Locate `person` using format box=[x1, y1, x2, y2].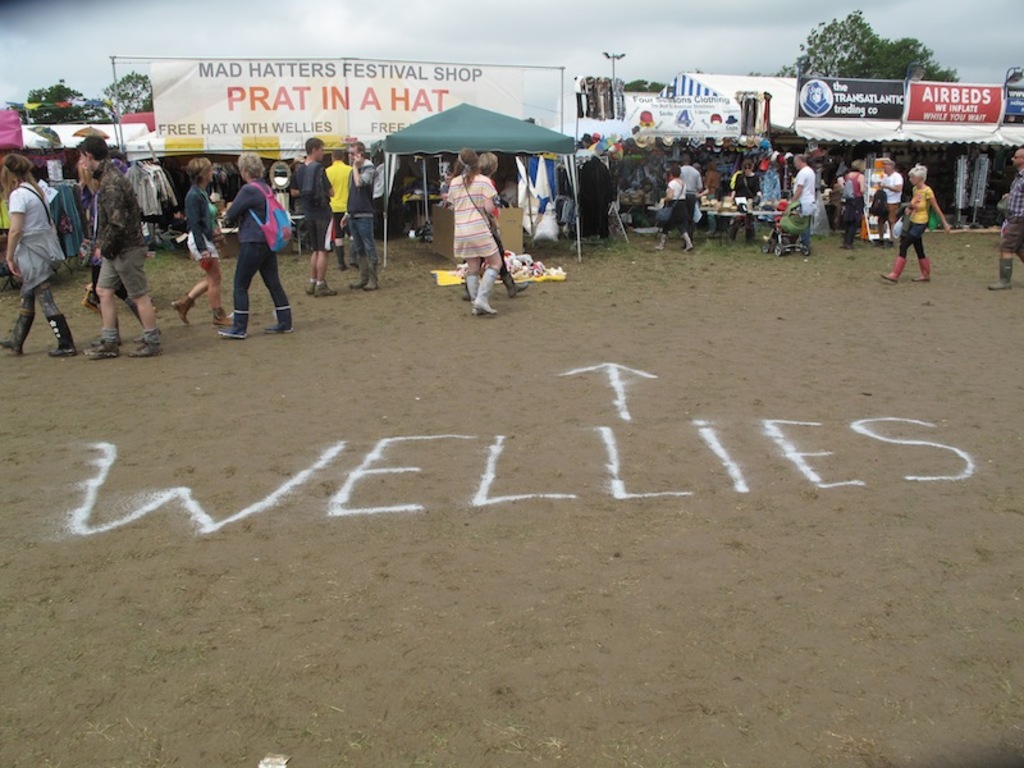
box=[173, 161, 230, 330].
